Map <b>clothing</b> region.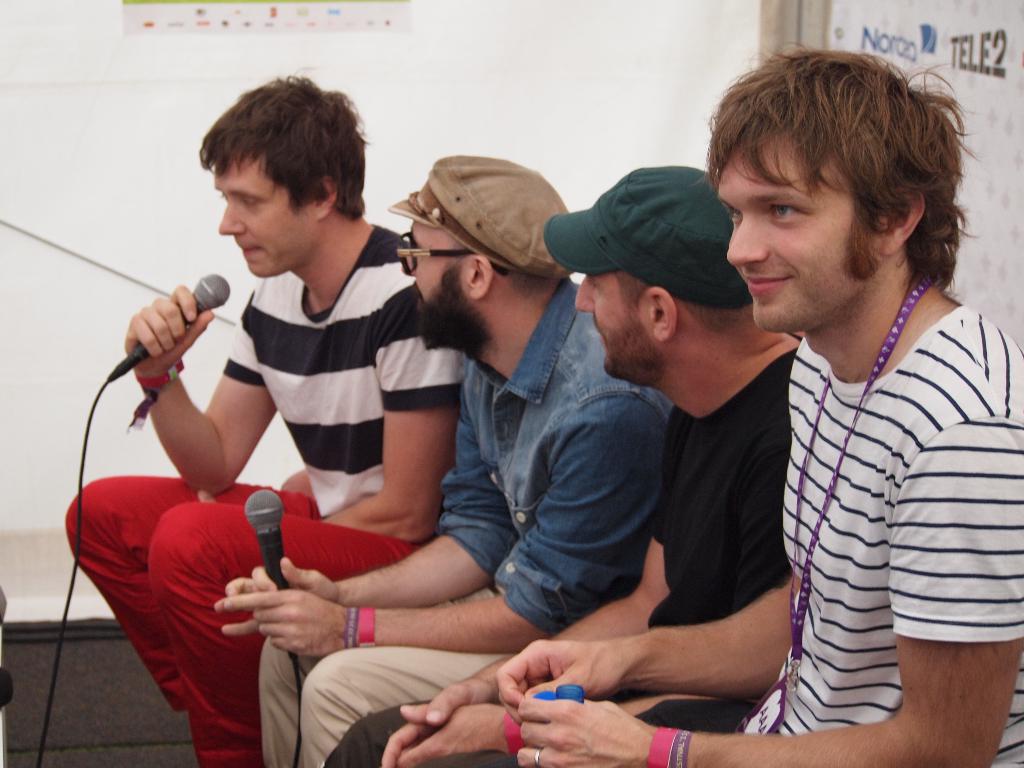
Mapped to 783:302:1023:767.
